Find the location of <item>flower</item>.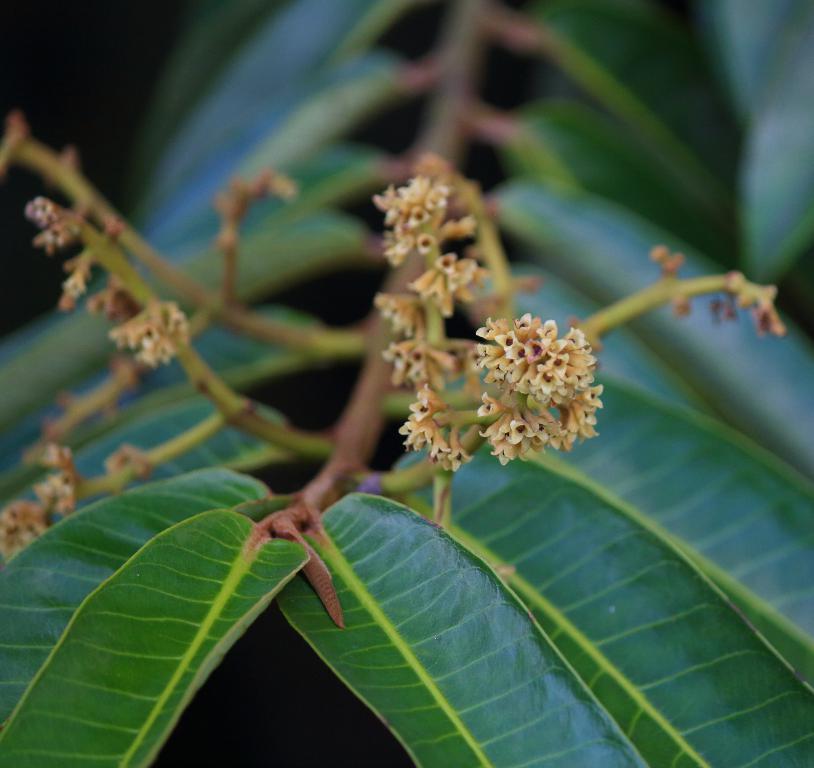
Location: left=389, top=229, right=618, bottom=504.
